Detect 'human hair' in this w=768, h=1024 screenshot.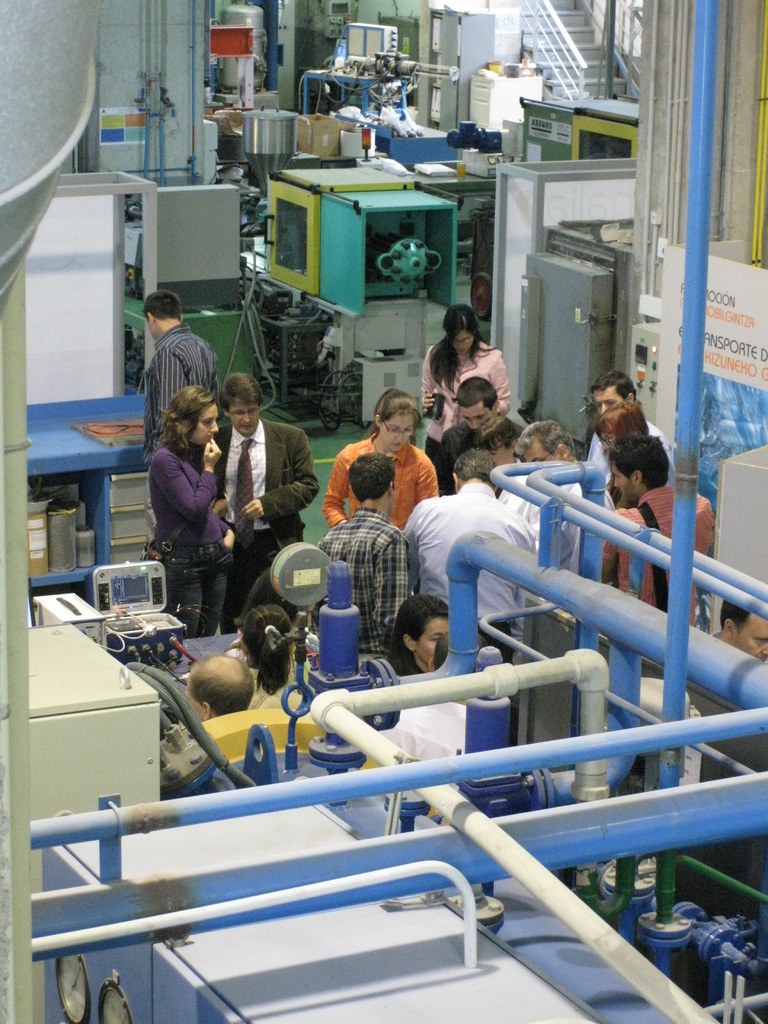
Detection: x1=593, y1=365, x2=634, y2=398.
